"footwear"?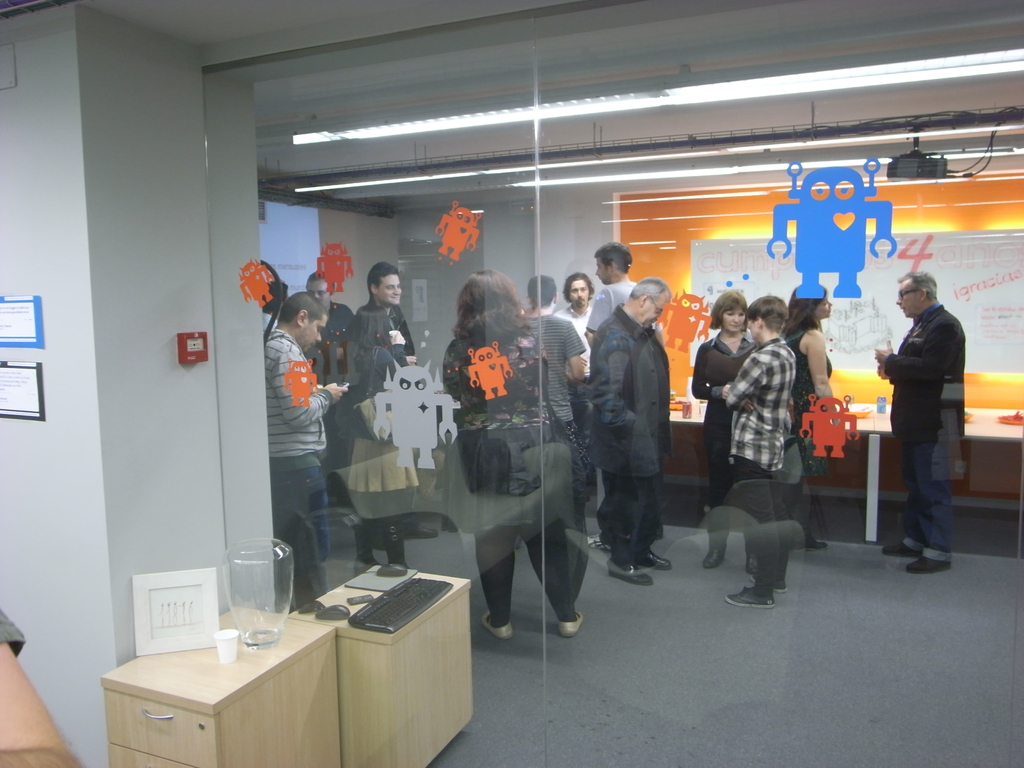
select_region(905, 557, 952, 575)
